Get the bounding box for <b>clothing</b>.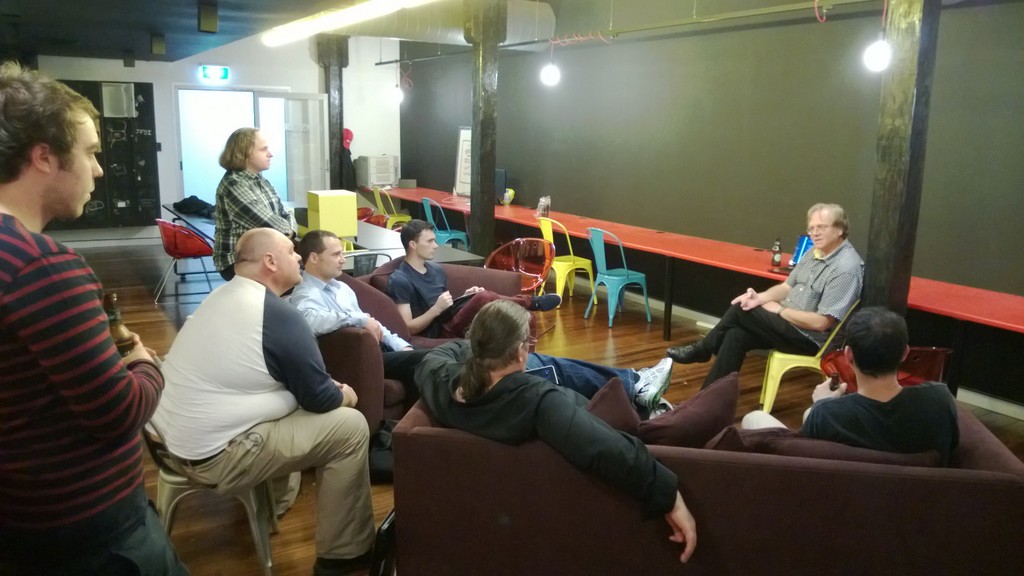
box(411, 351, 664, 518).
